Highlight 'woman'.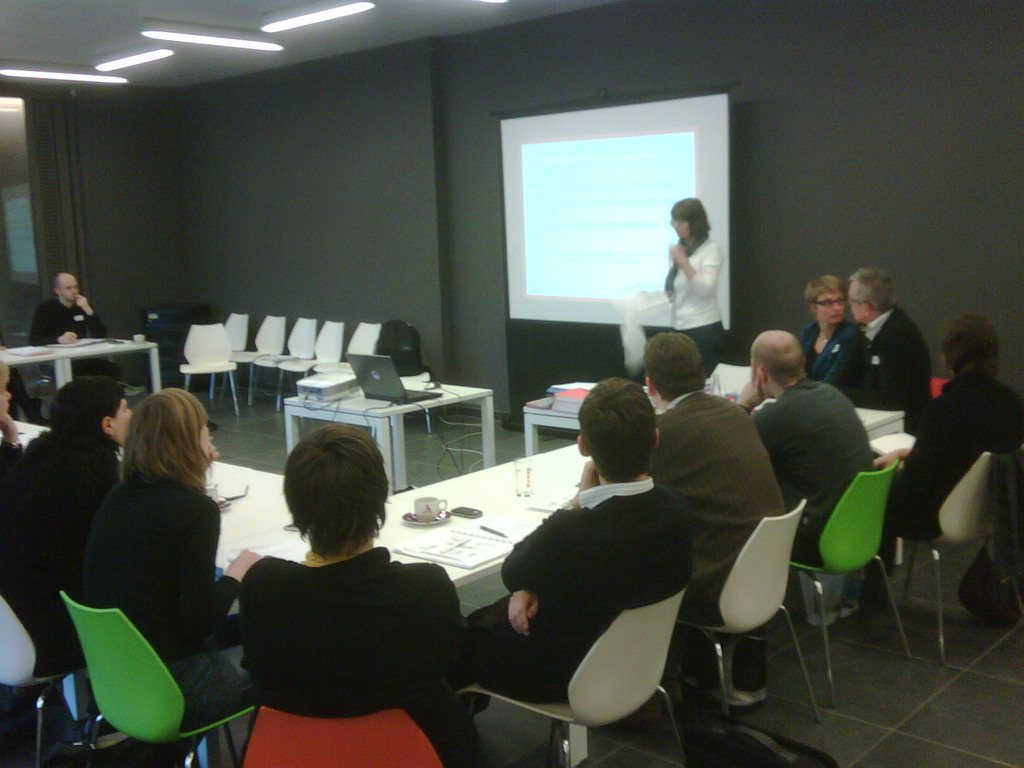
Highlighted region: pyautogui.locateOnScreen(235, 428, 483, 767).
